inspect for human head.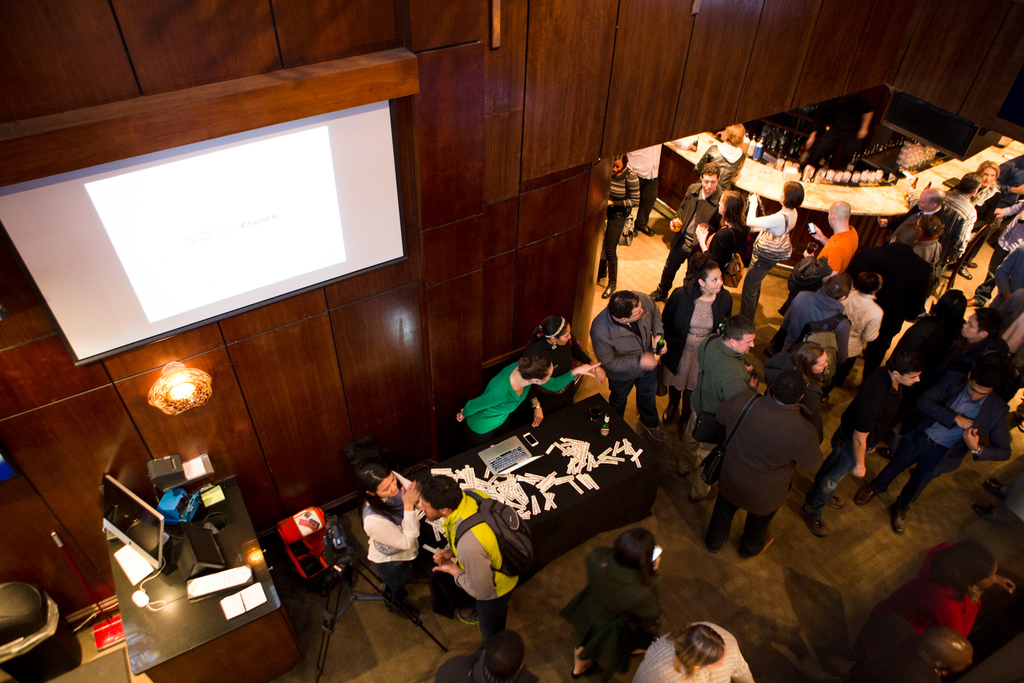
Inspection: 858,269,884,294.
